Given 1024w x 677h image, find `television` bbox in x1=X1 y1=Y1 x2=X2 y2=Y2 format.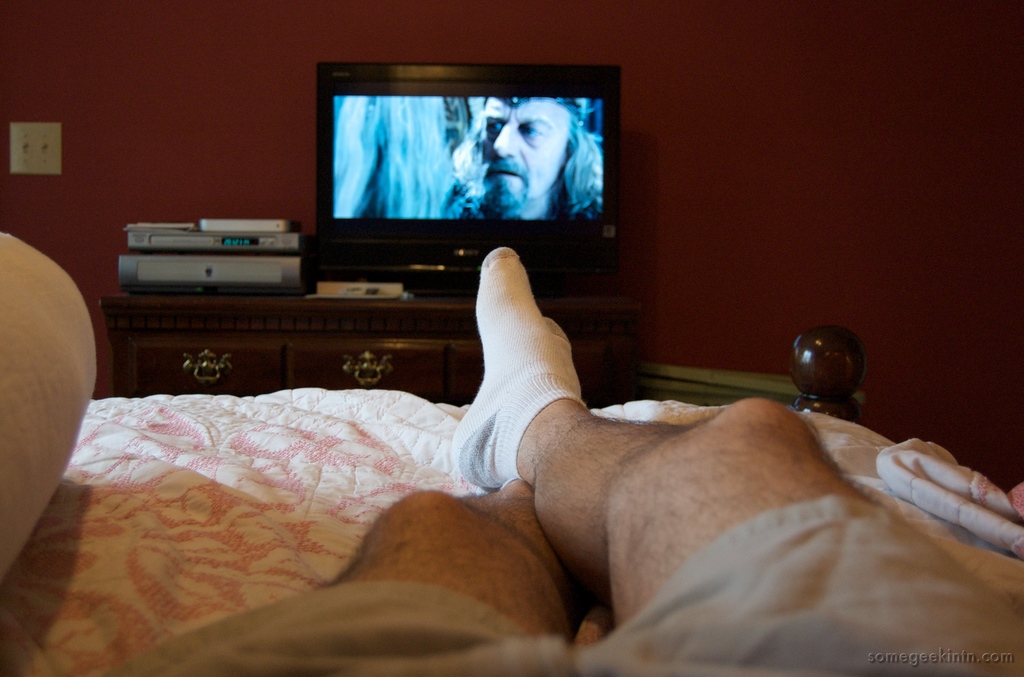
x1=328 y1=60 x2=622 y2=263.
